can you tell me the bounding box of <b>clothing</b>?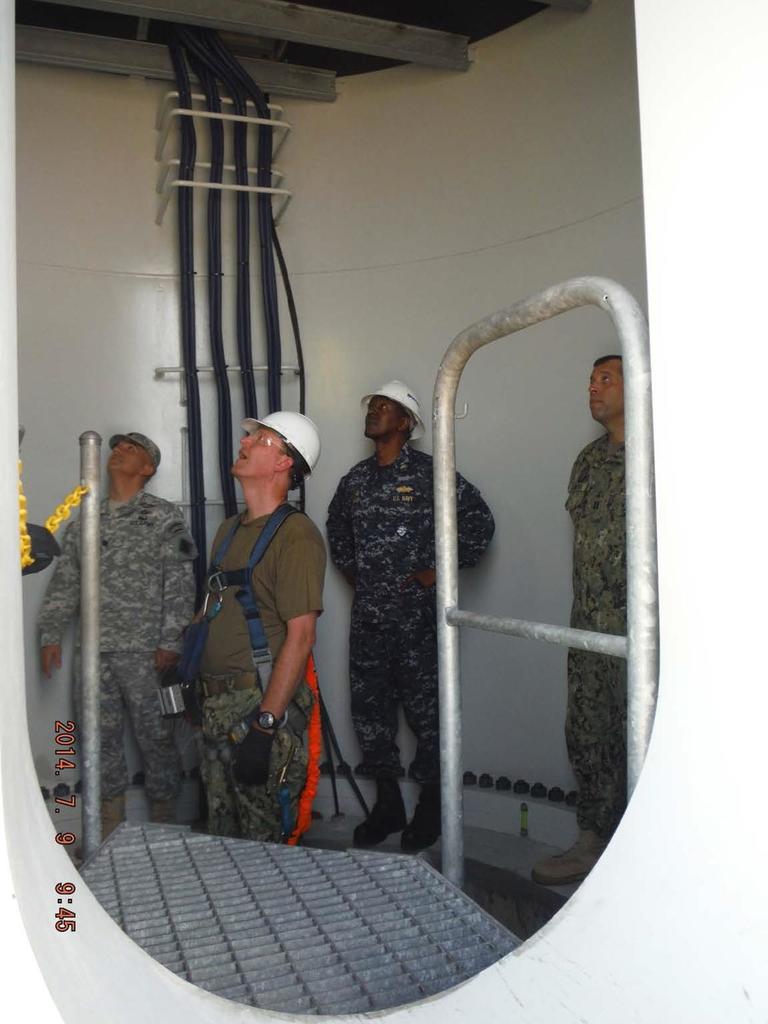
<box>44,485,199,819</box>.
